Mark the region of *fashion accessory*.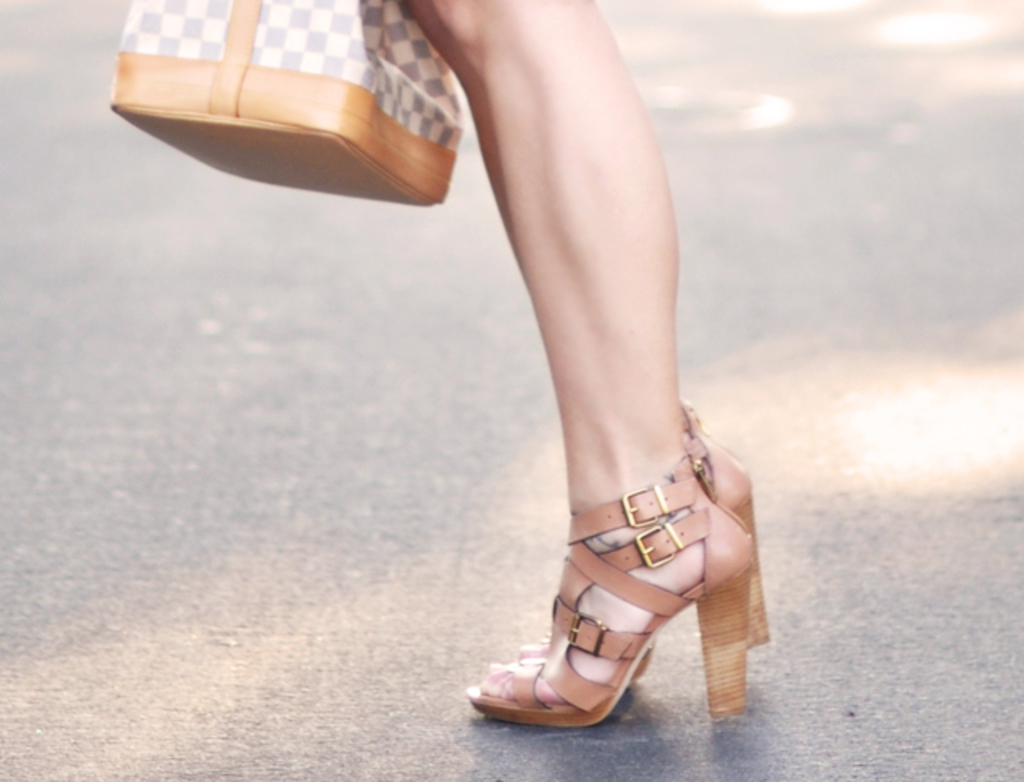
Region: 469:451:752:740.
